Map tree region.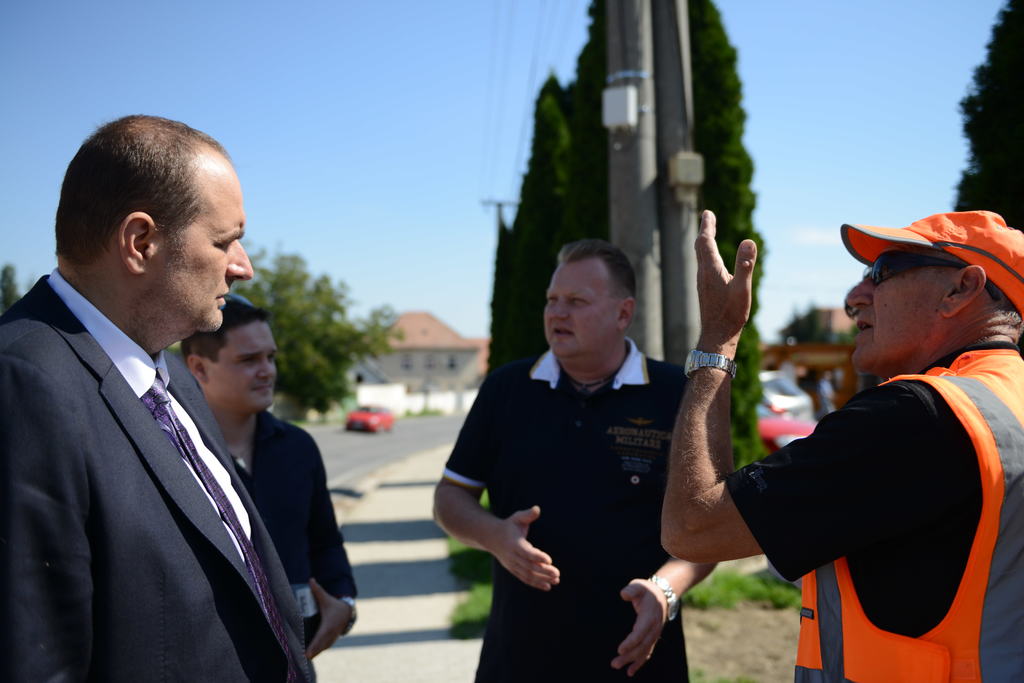
Mapped to bbox=(926, 31, 1020, 231).
